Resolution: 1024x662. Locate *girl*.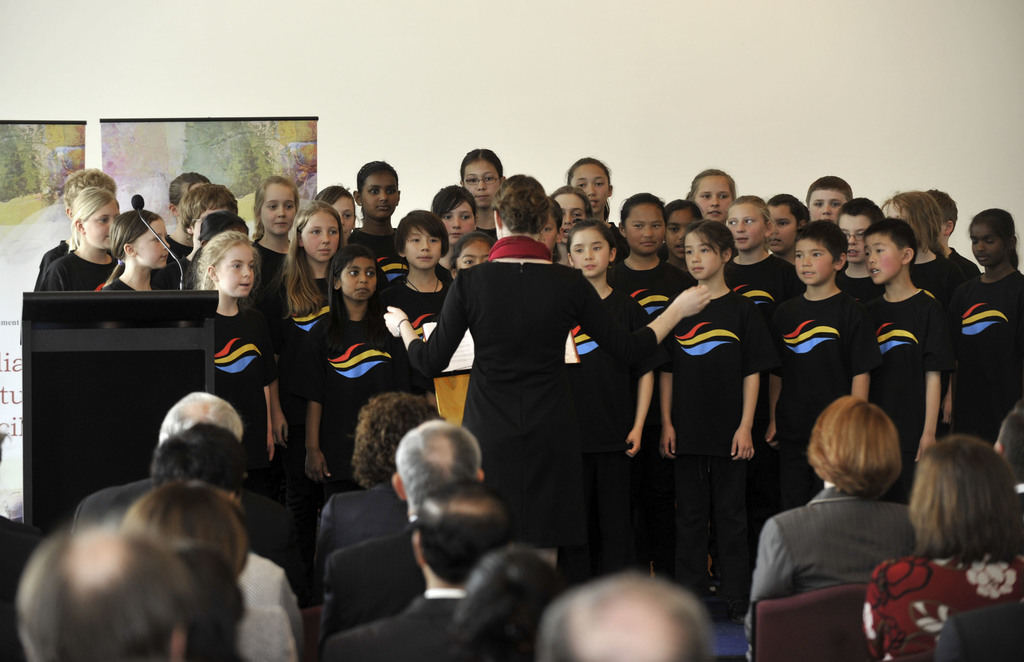
431 181 482 277.
